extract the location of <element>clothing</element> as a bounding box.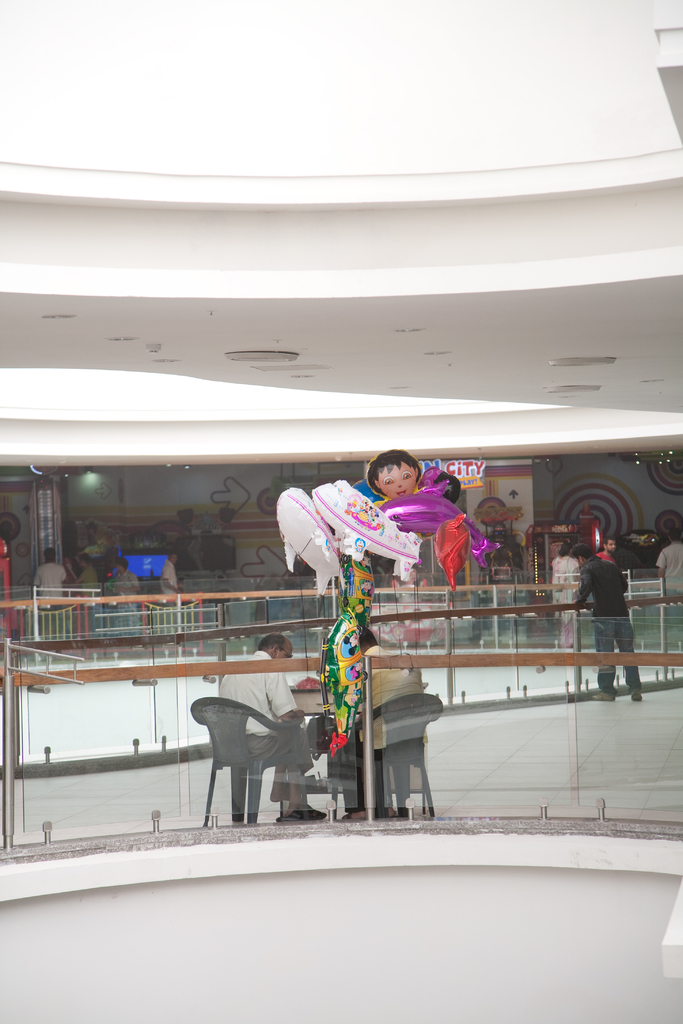
Rect(217, 649, 315, 812).
